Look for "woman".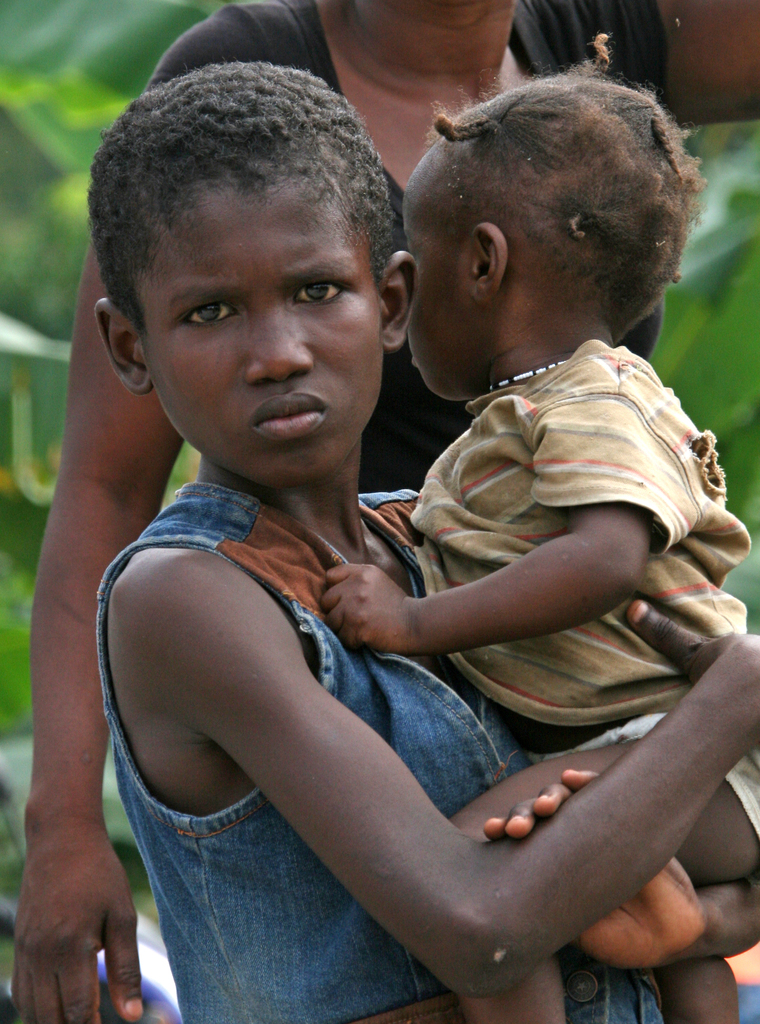
Found: <region>8, 0, 759, 1023</region>.
